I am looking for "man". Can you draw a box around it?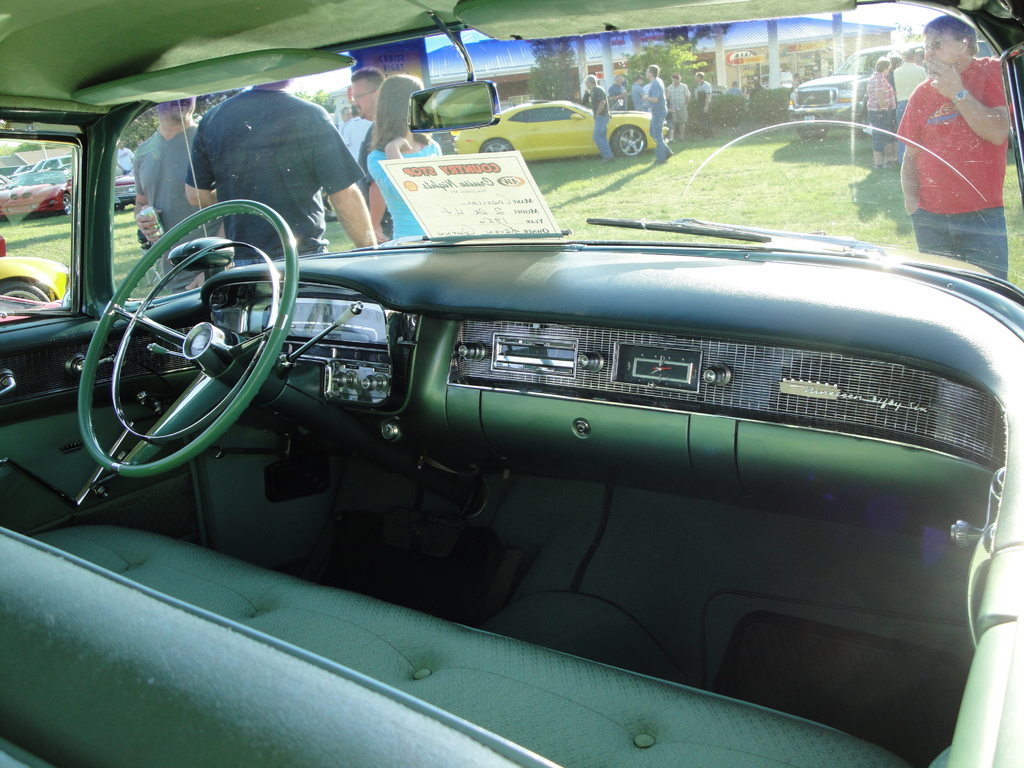
Sure, the bounding box is [175, 79, 367, 276].
